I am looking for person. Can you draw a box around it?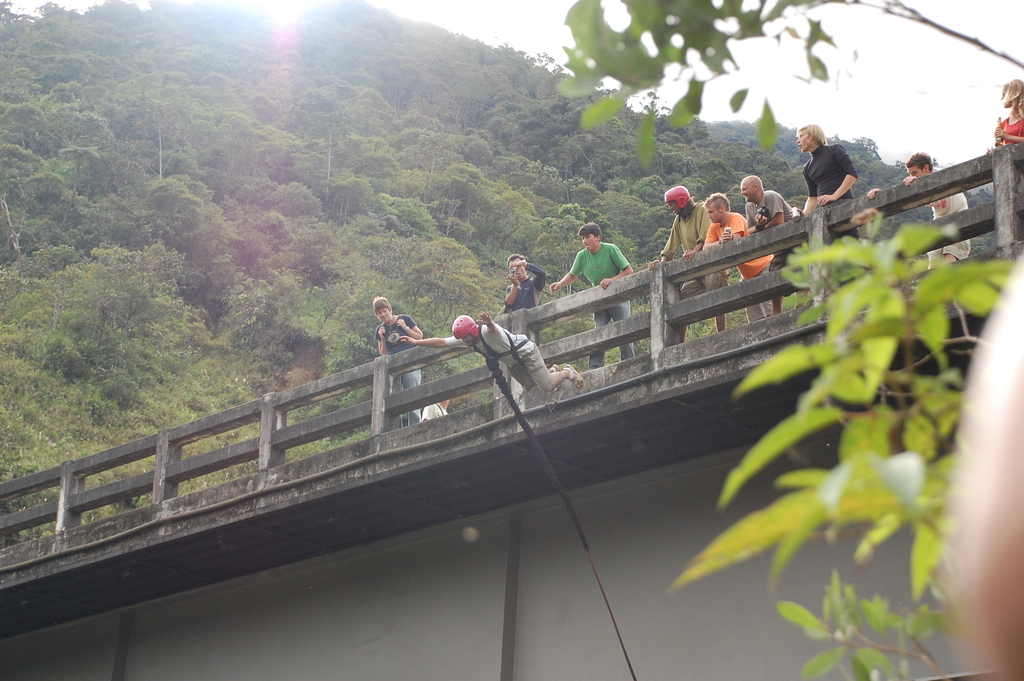
Sure, the bounding box is 742 167 804 306.
